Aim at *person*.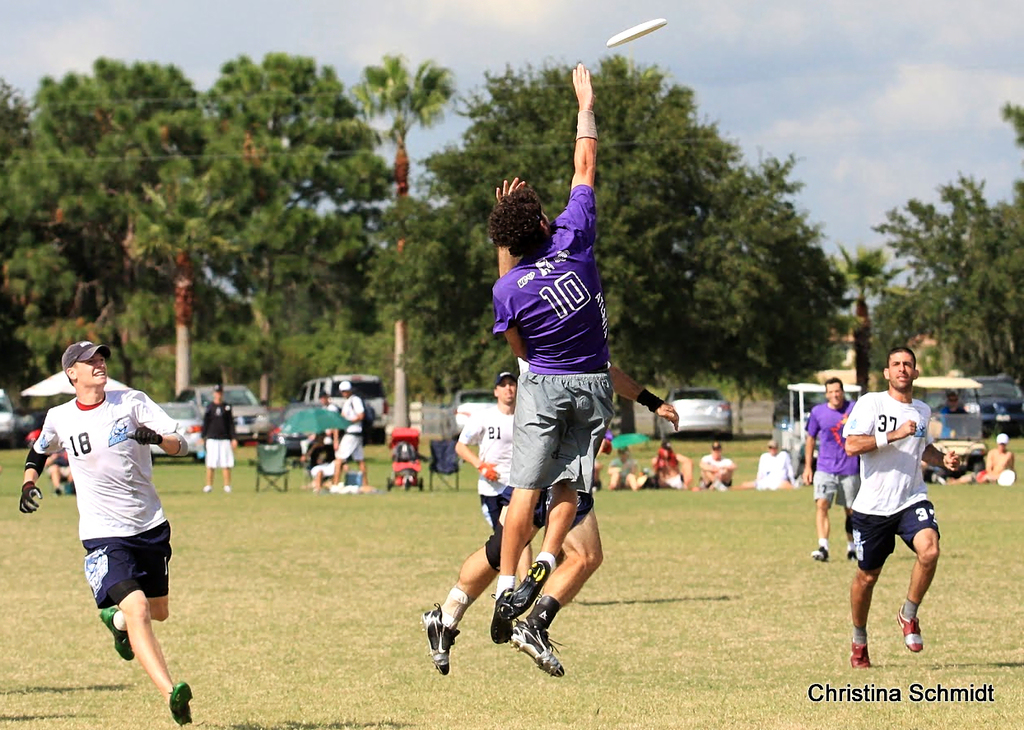
Aimed at <region>20, 341, 192, 727</region>.
